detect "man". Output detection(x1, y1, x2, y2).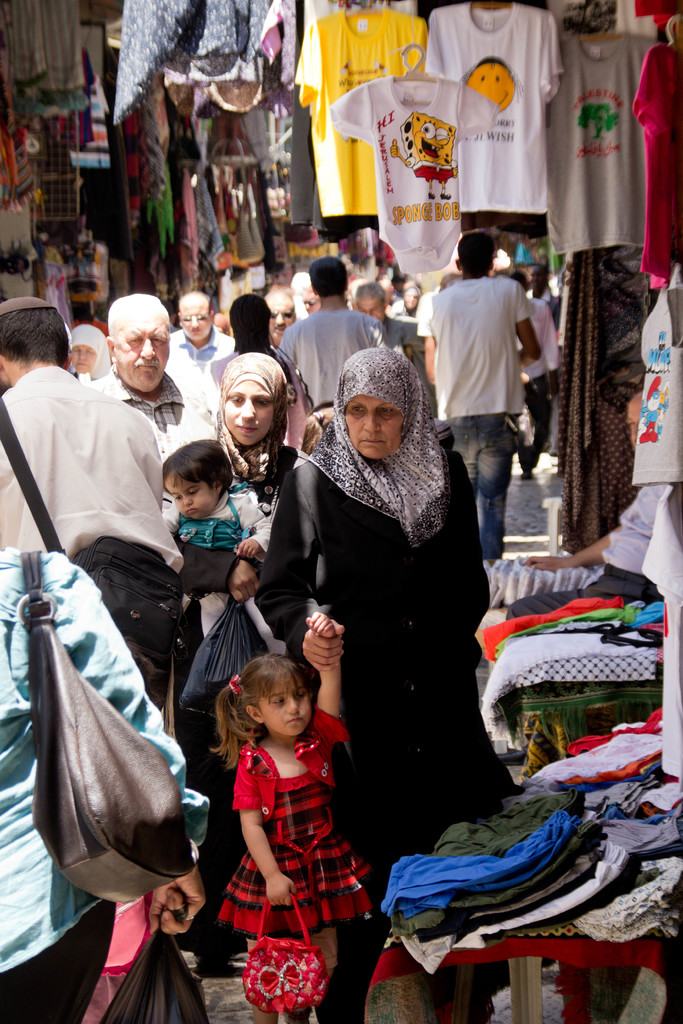
detection(86, 295, 219, 467).
